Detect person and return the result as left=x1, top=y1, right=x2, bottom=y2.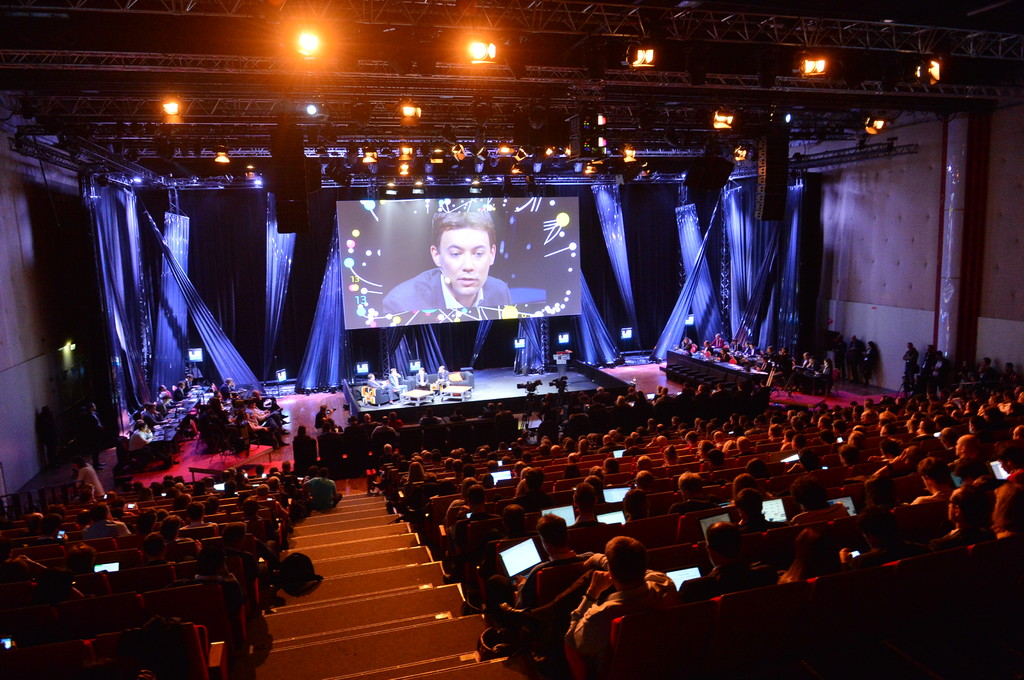
left=18, top=503, right=76, bottom=564.
